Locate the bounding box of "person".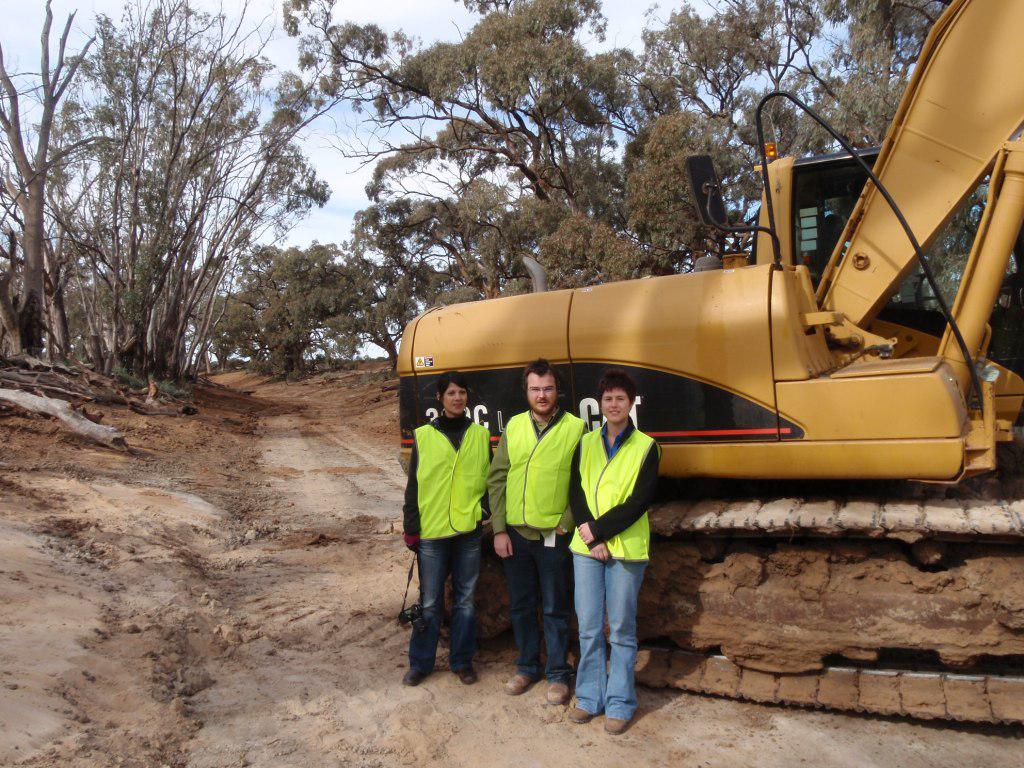
Bounding box: left=562, top=361, right=666, bottom=735.
